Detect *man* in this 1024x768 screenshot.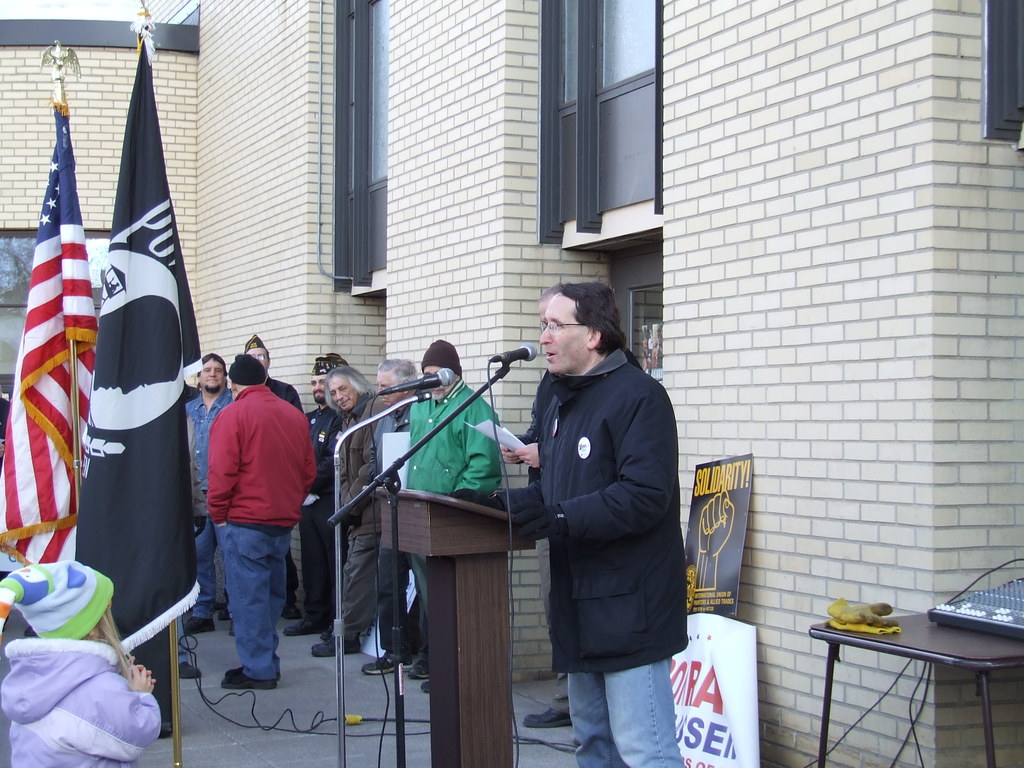
Detection: [306, 364, 391, 665].
